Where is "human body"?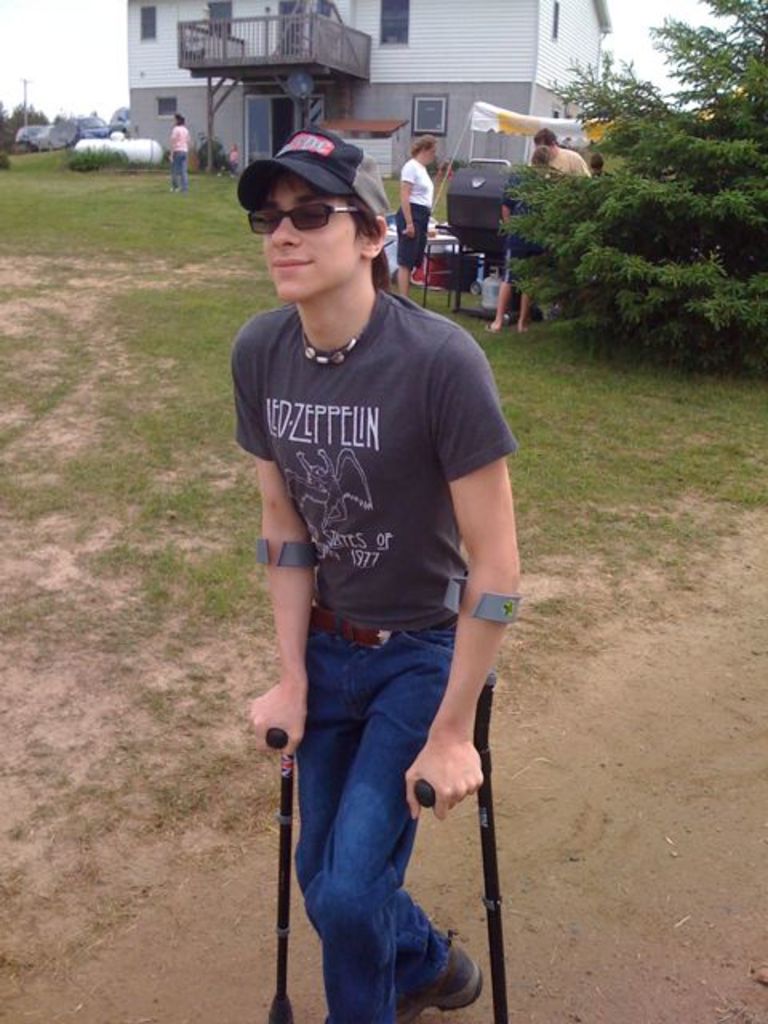
detection(534, 131, 586, 176).
